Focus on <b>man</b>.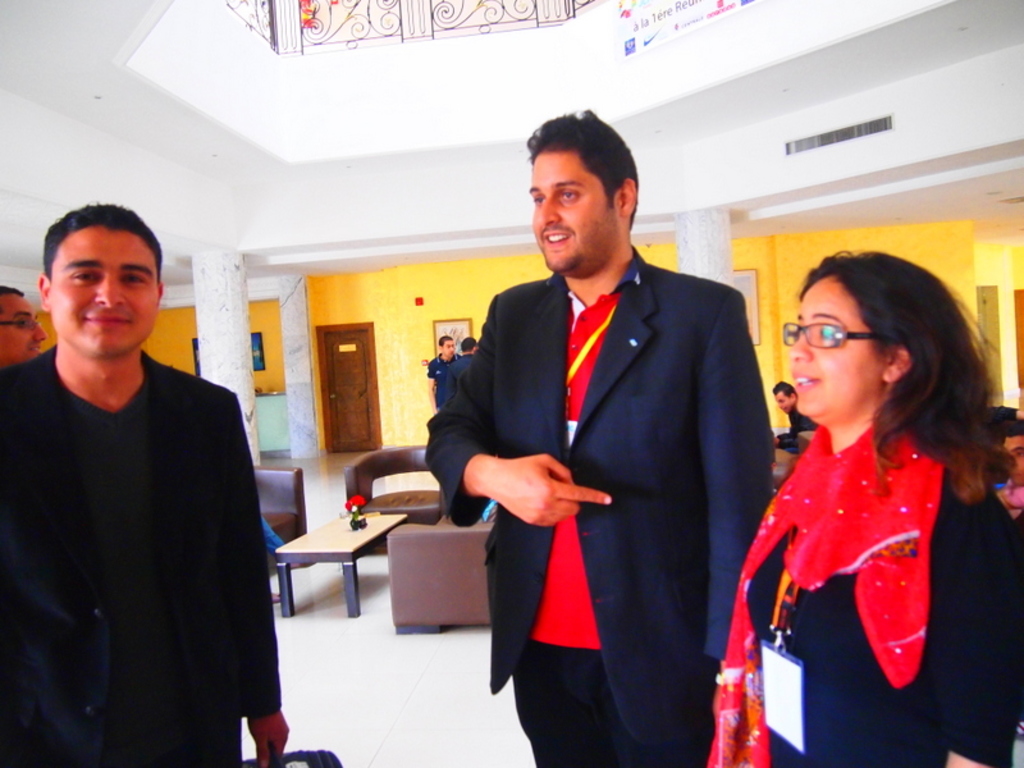
Focused at (424, 108, 776, 767).
